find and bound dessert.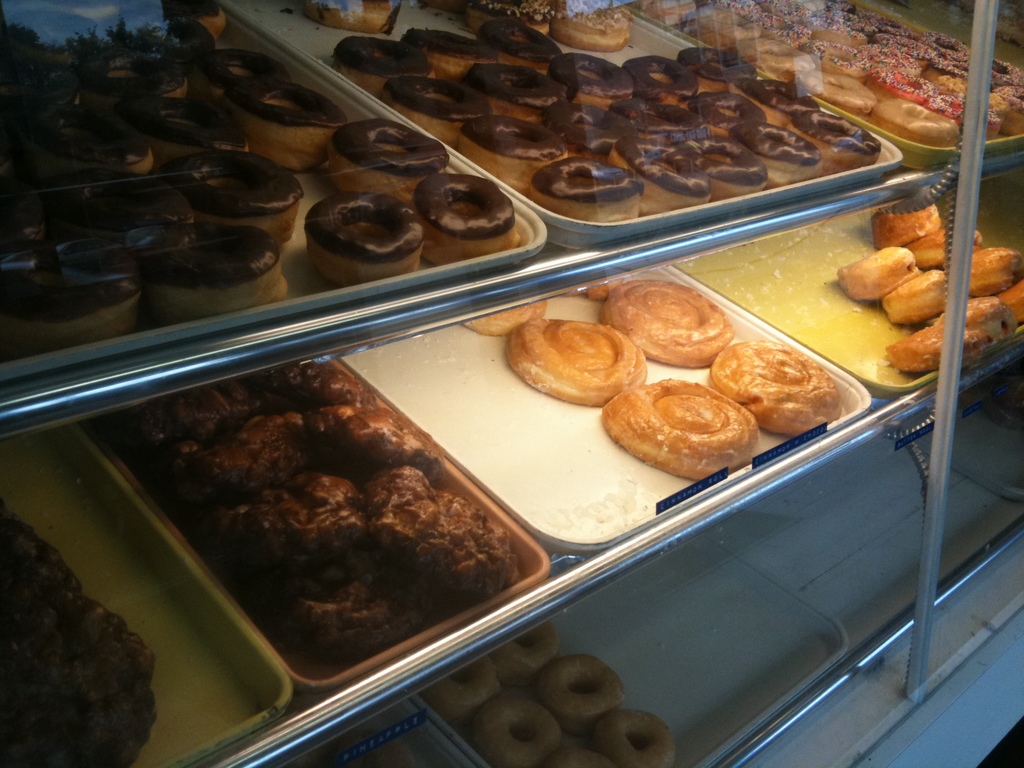
Bound: 476:65:575:111.
